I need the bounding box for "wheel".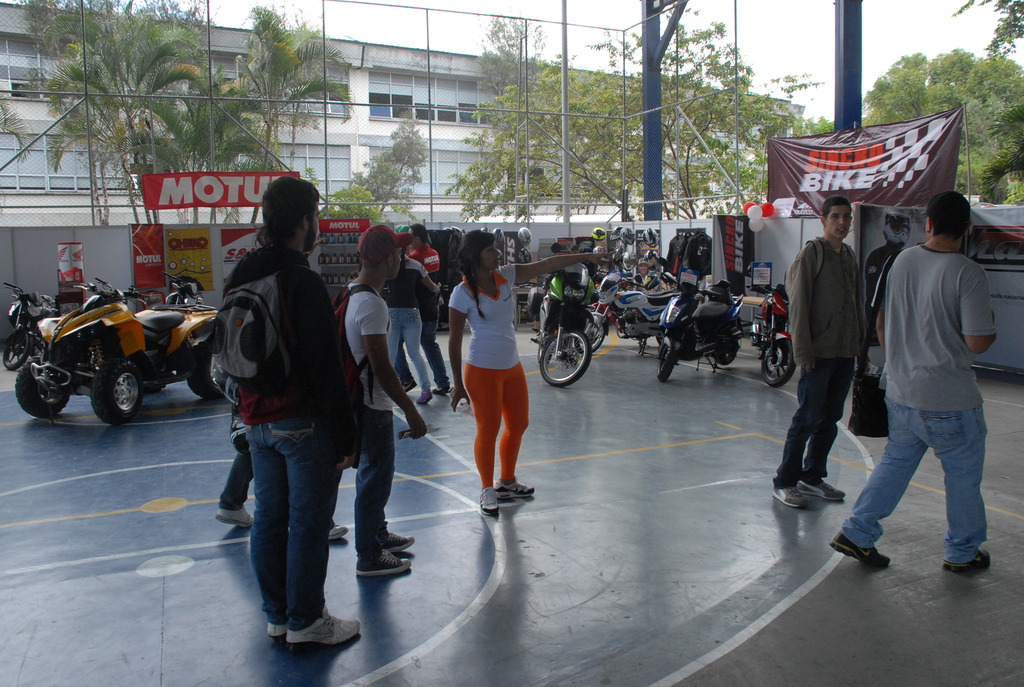
Here it is: [177,341,229,405].
